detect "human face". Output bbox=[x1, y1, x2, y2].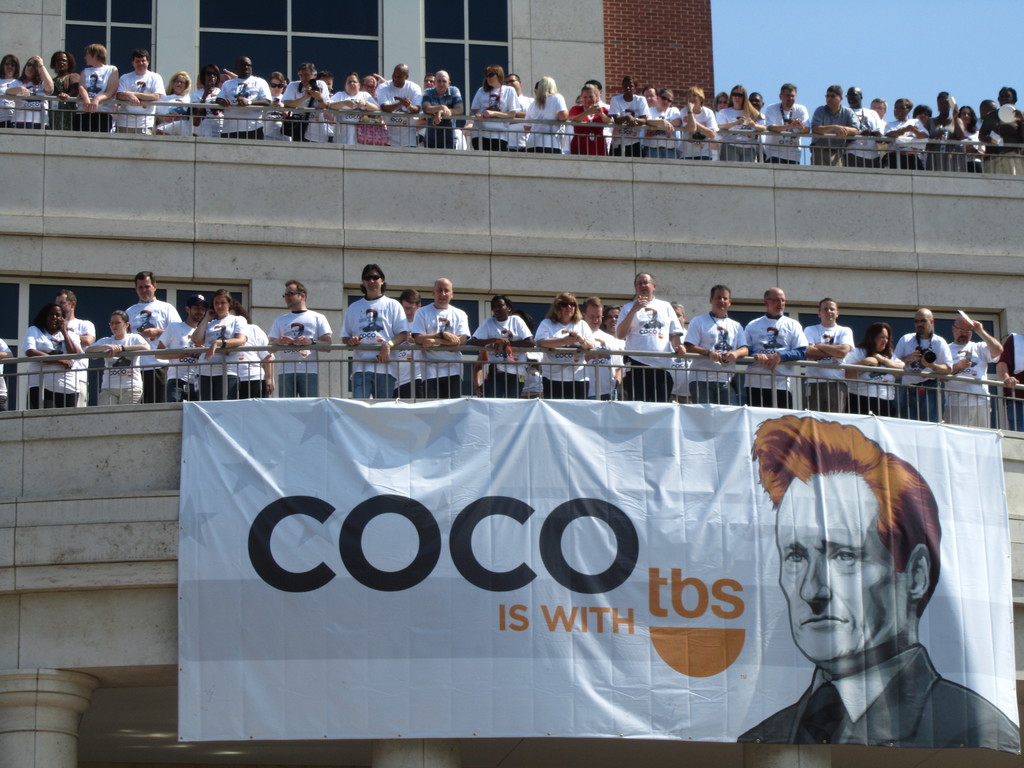
bbox=[646, 87, 655, 104].
